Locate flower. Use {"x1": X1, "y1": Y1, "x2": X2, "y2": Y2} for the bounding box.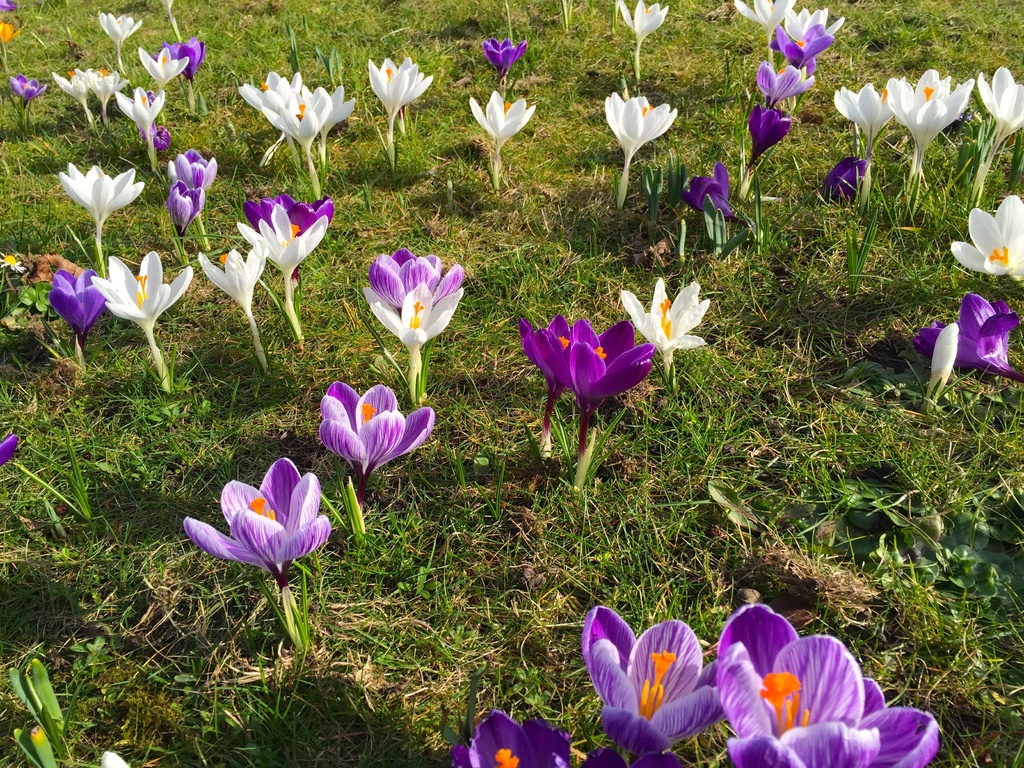
{"x1": 230, "y1": 202, "x2": 344, "y2": 281}.
